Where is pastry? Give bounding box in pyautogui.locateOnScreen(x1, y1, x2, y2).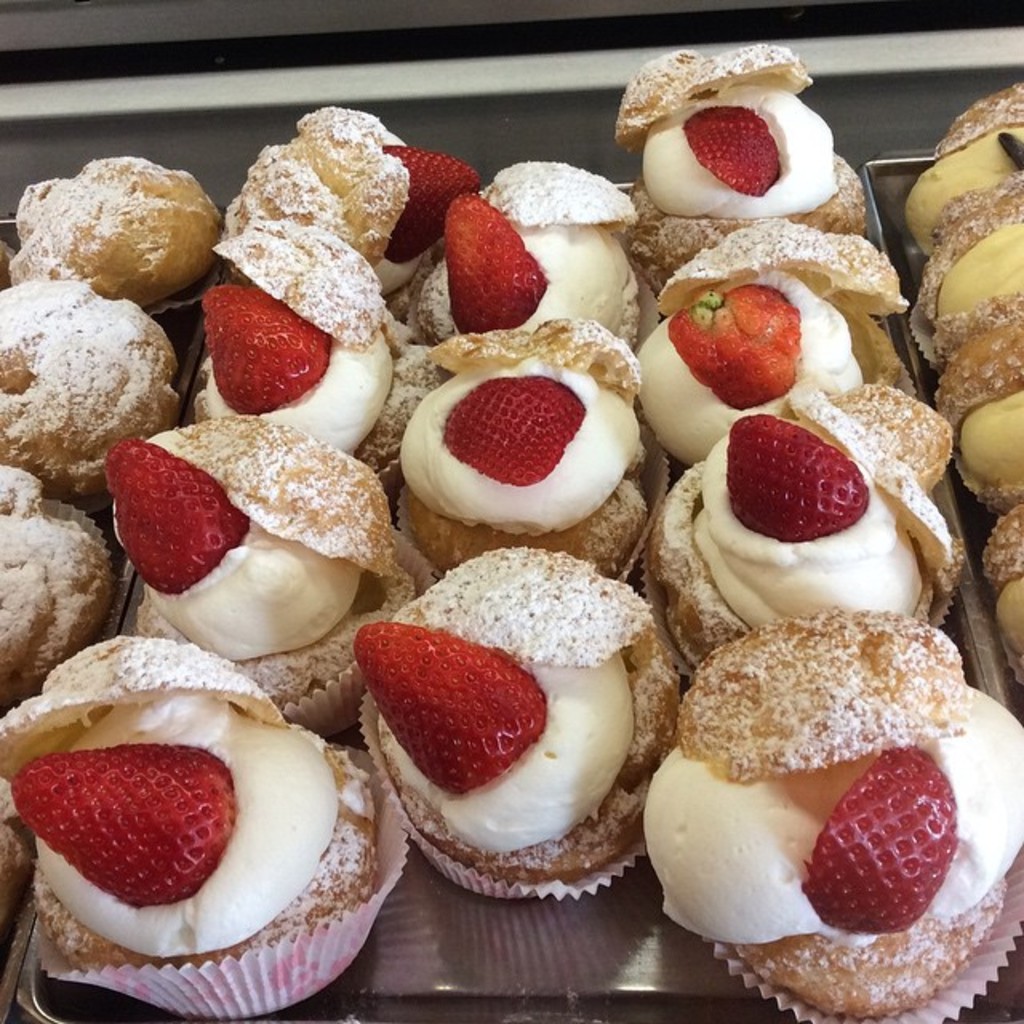
pyautogui.locateOnScreen(0, 469, 117, 722).
